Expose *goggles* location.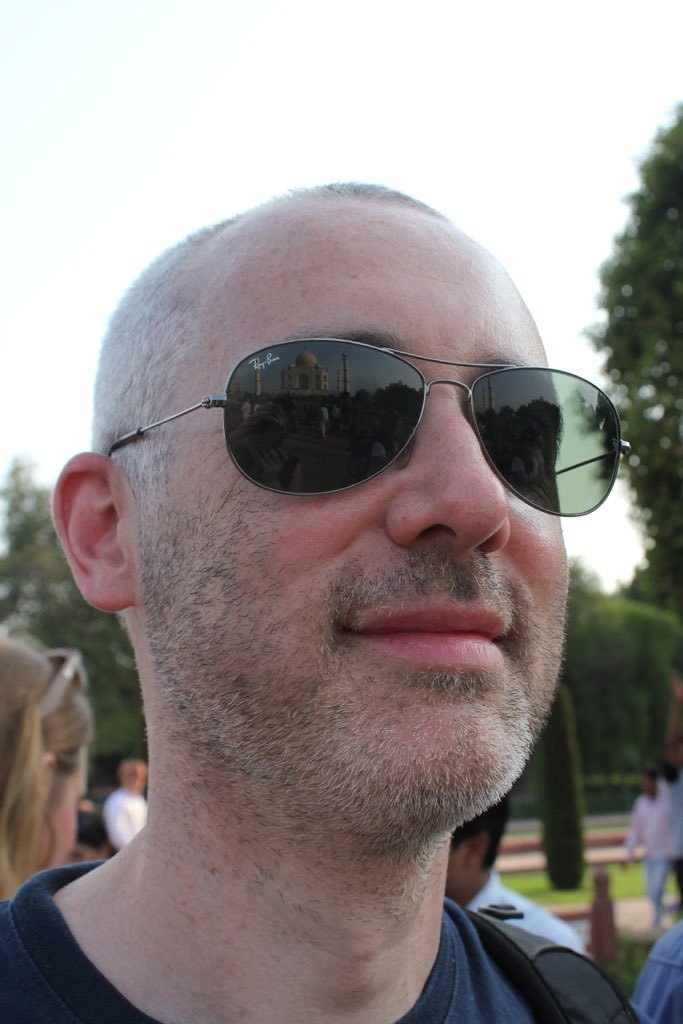
Exposed at <bbox>111, 336, 630, 498</bbox>.
